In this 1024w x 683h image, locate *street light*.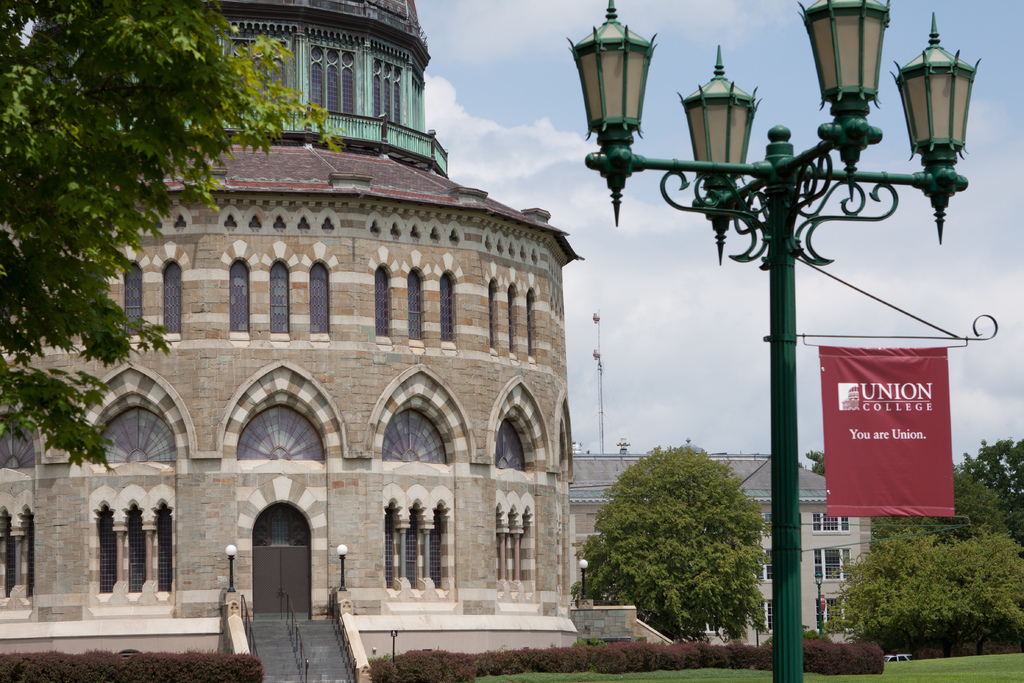
Bounding box: bbox=(336, 545, 349, 591).
